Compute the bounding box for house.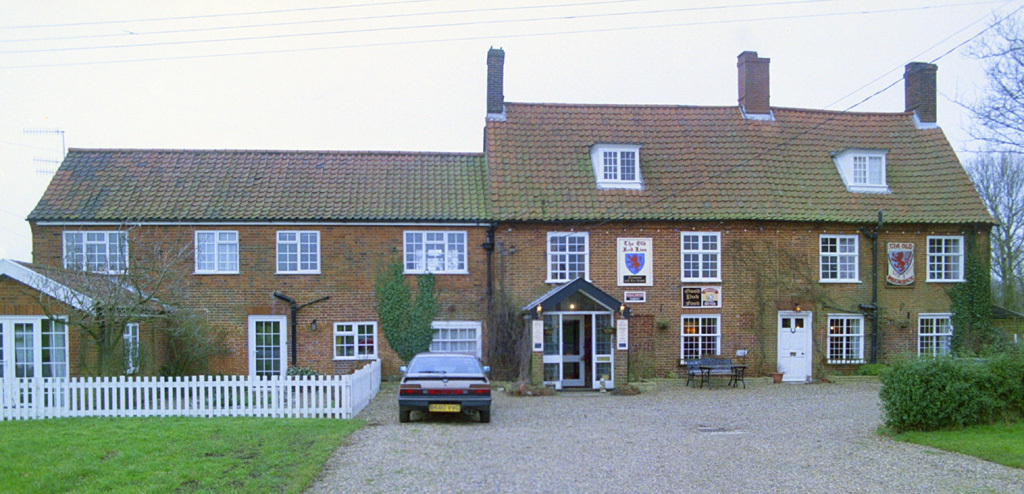
<bbox>0, 39, 1009, 382</bbox>.
